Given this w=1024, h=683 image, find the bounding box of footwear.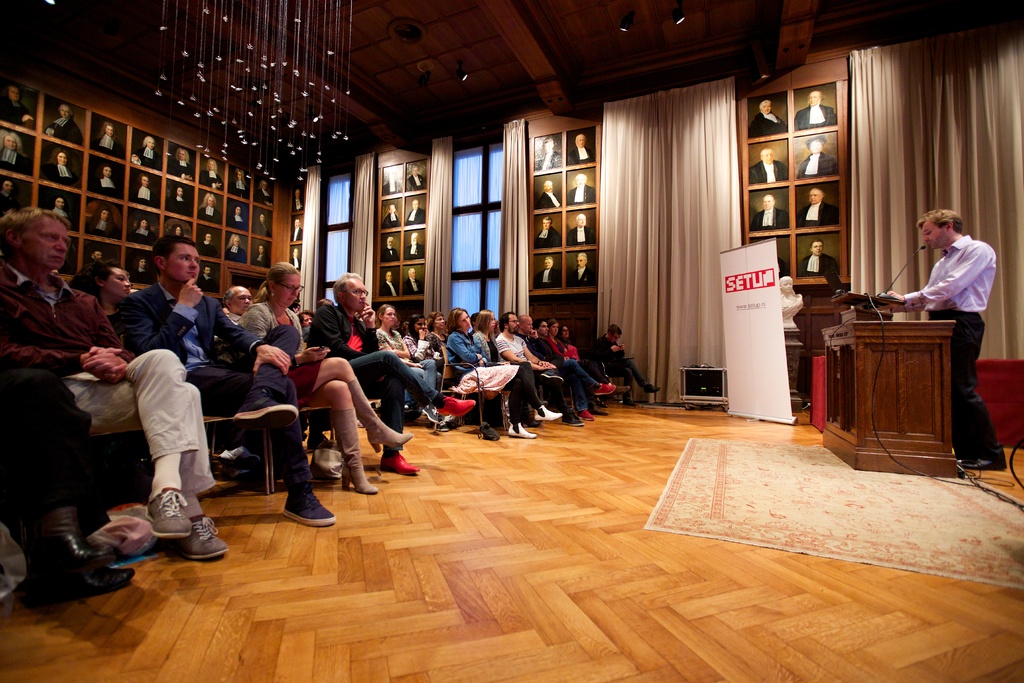
locate(596, 398, 609, 409).
